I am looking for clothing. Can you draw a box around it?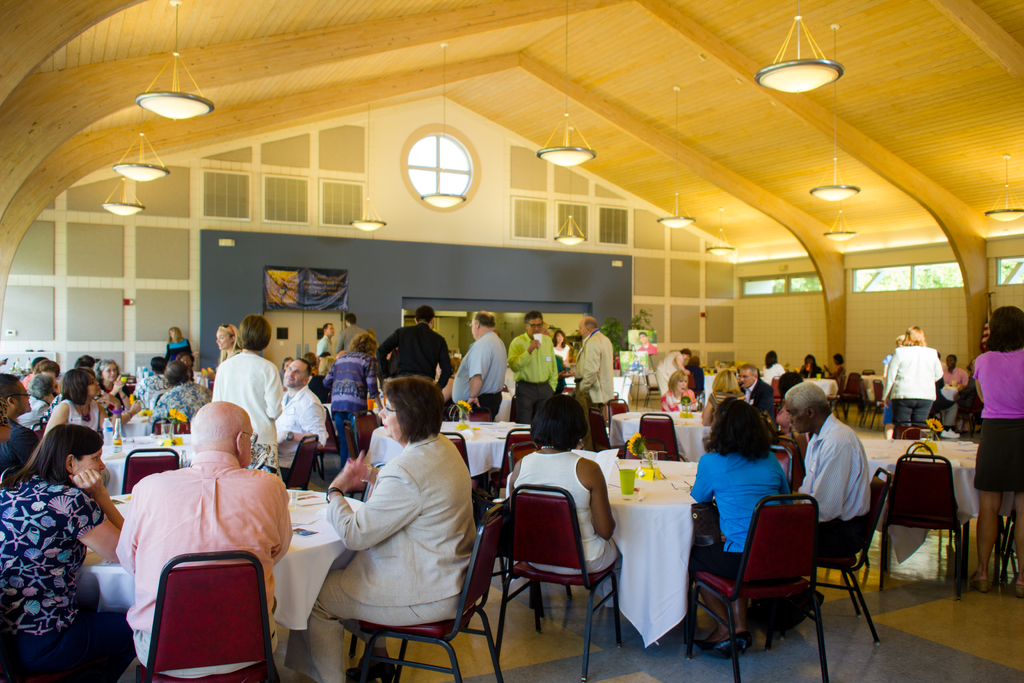
Sure, the bounding box is 572/327/617/449.
